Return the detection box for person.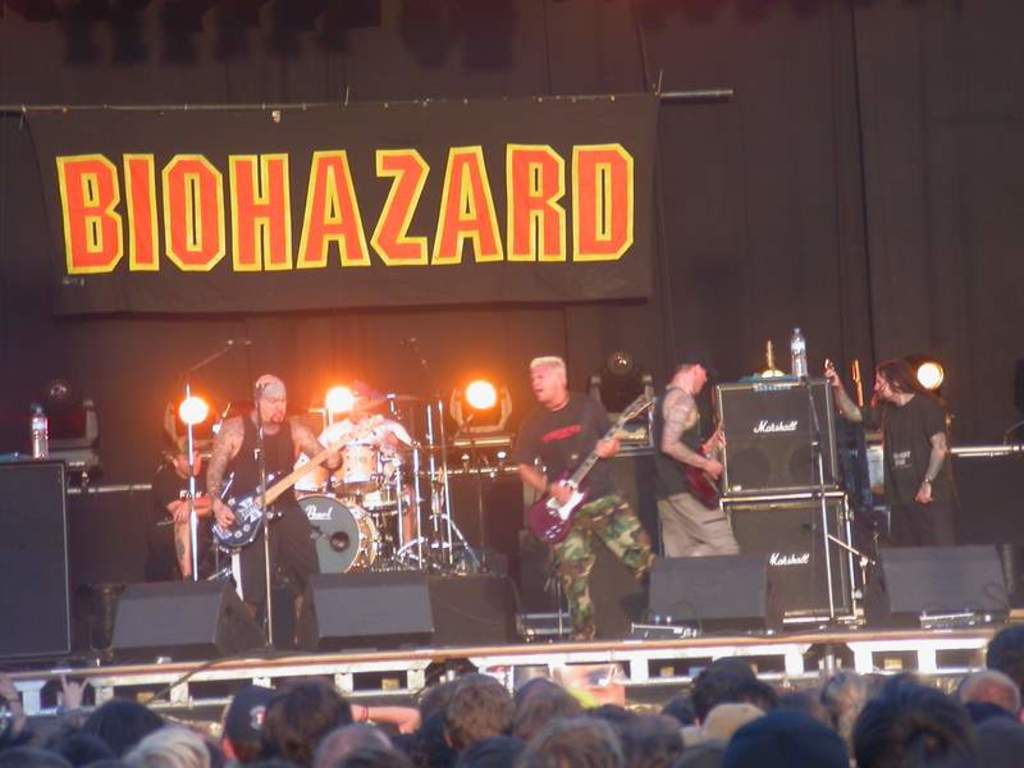
[x1=141, y1=442, x2=218, y2=586].
